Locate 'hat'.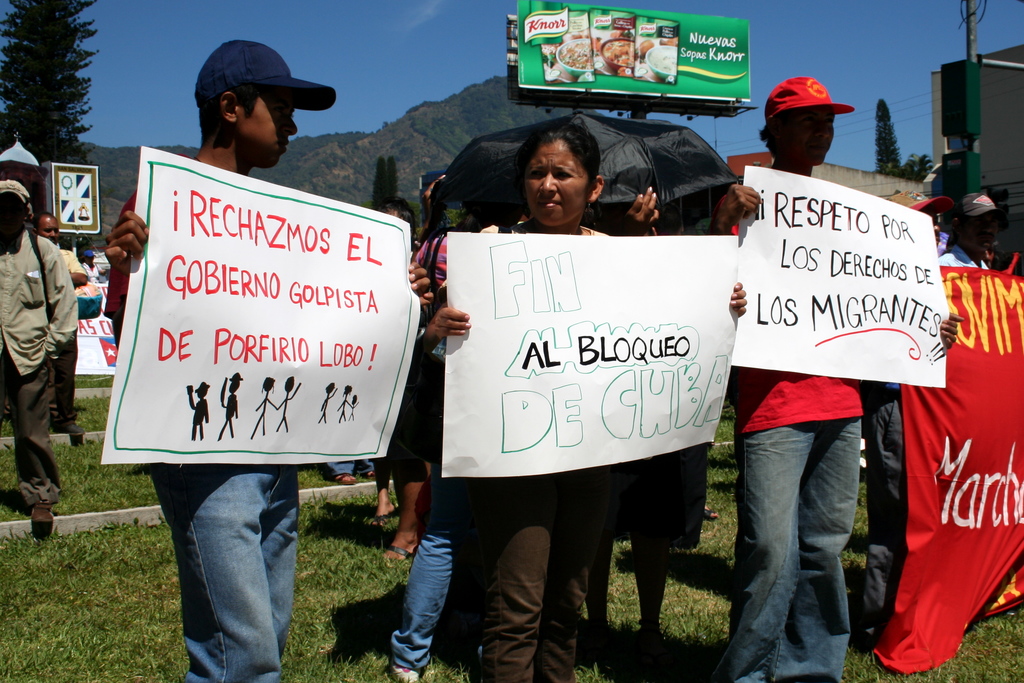
Bounding box: region(761, 76, 852, 131).
